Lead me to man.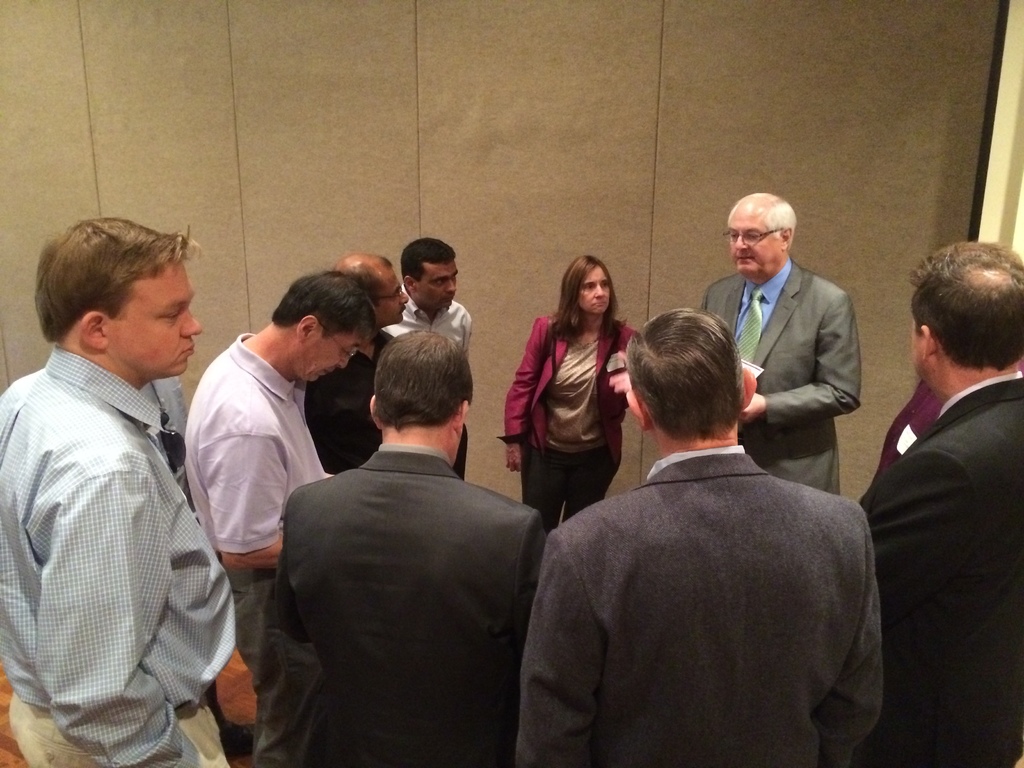
Lead to box(0, 216, 239, 767).
